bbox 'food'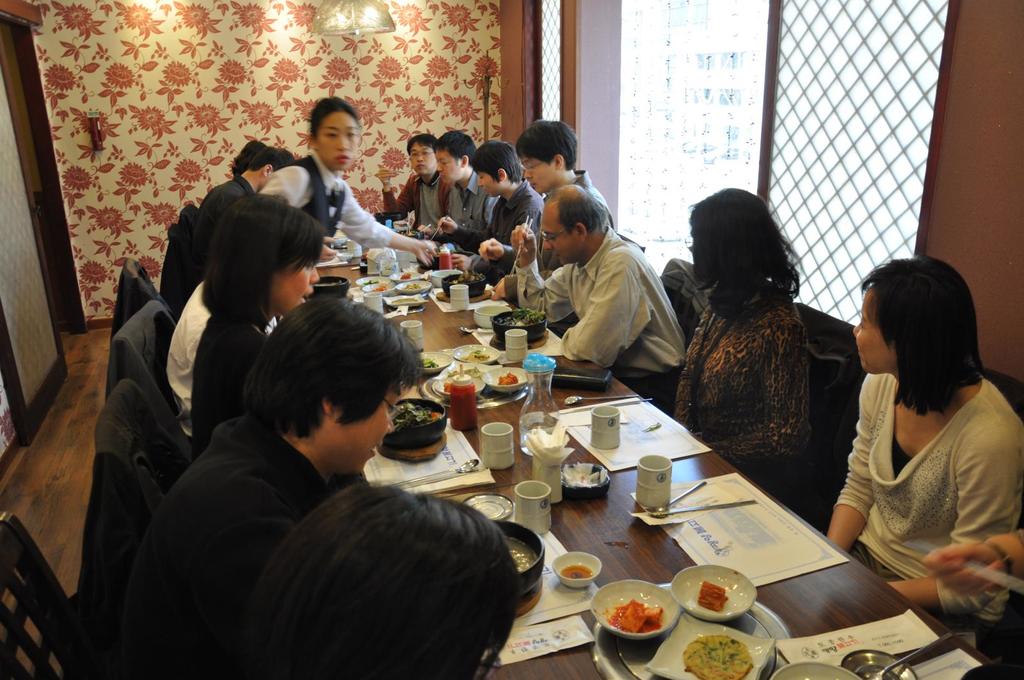
<box>684,633,750,679</box>
